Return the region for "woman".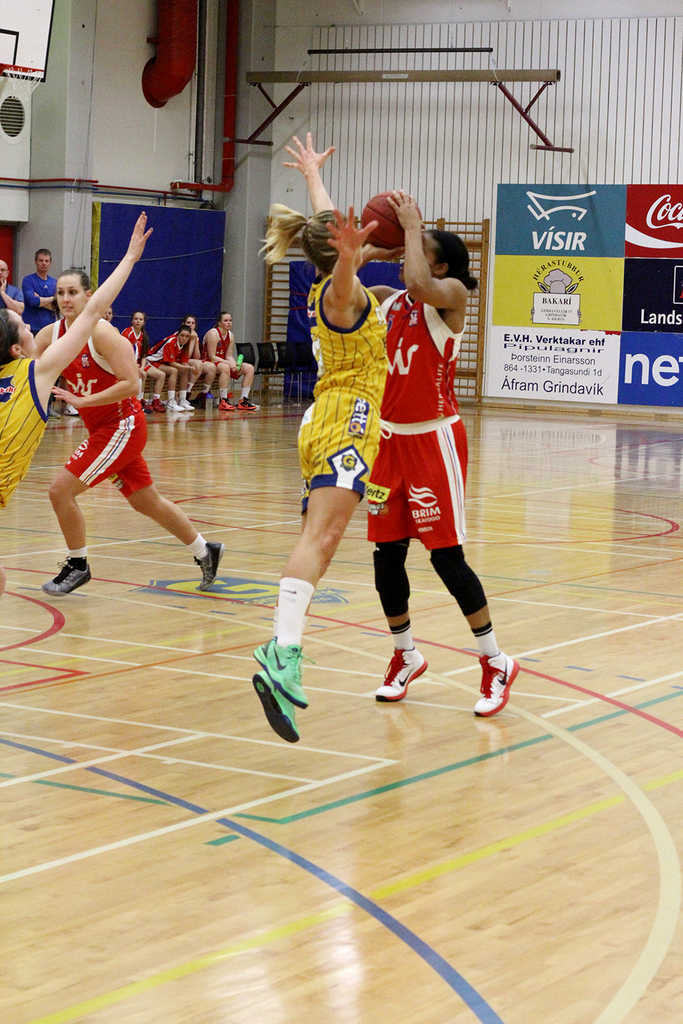
(x1=0, y1=208, x2=152, y2=597).
